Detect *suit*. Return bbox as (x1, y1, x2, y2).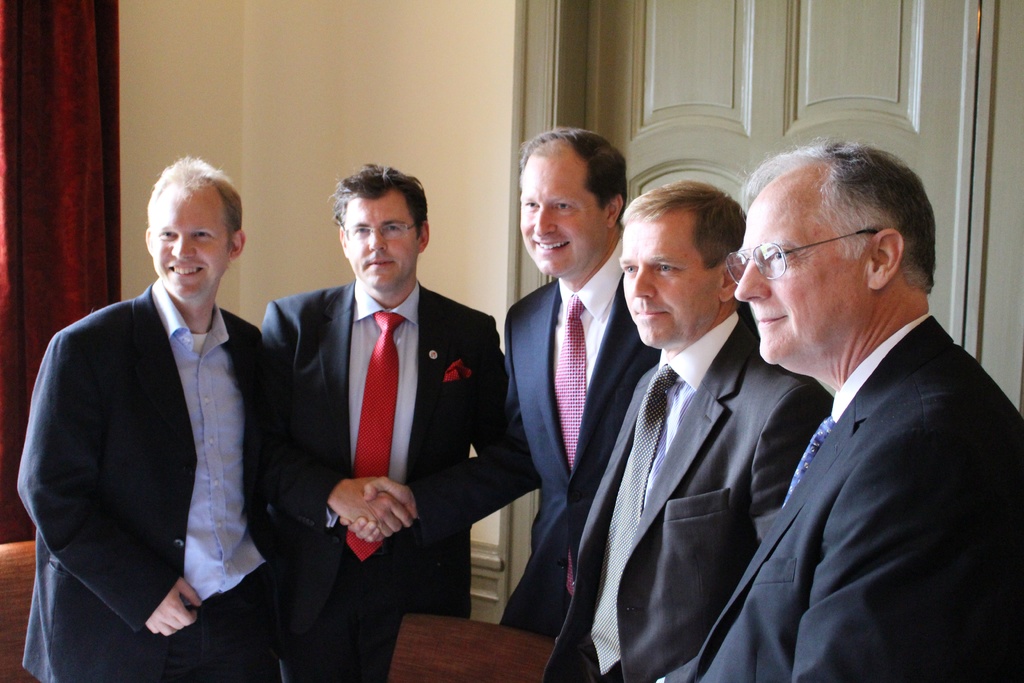
(14, 276, 282, 682).
